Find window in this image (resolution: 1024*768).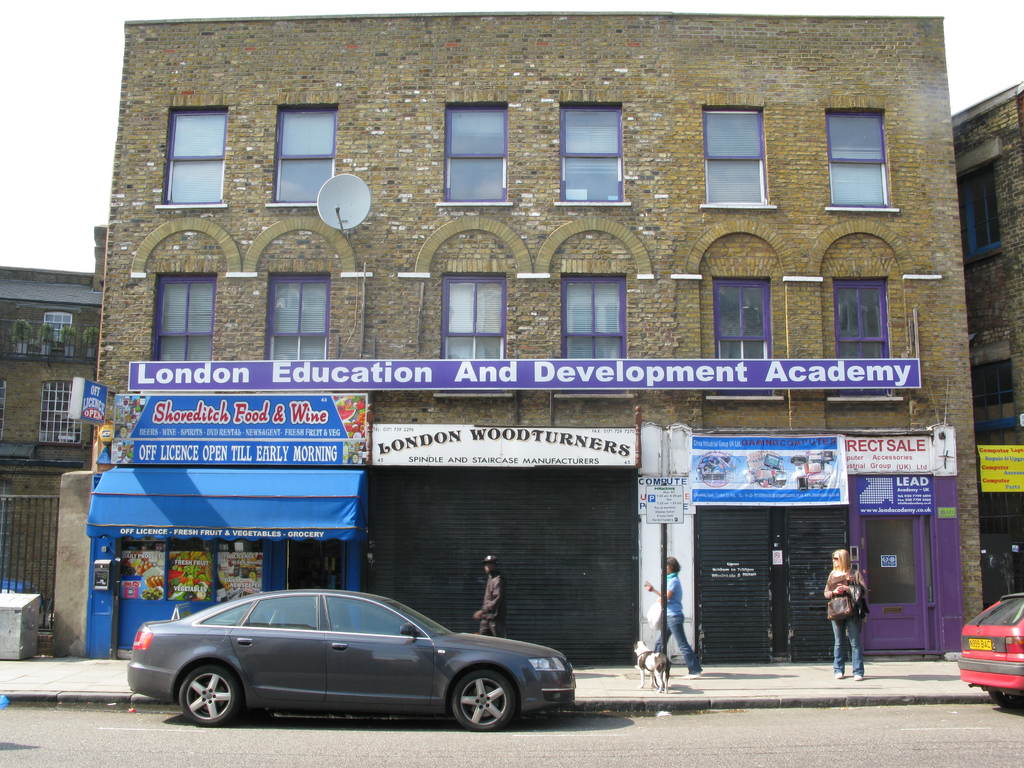
(0,380,6,442).
